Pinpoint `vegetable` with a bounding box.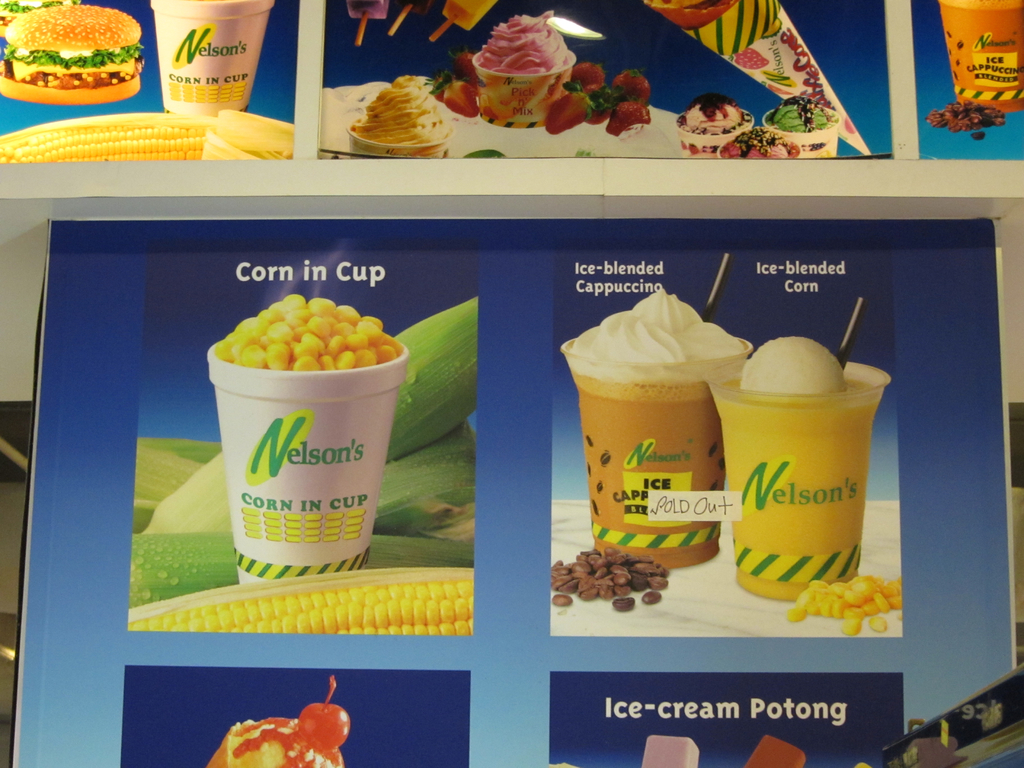
(1, 0, 79, 8).
